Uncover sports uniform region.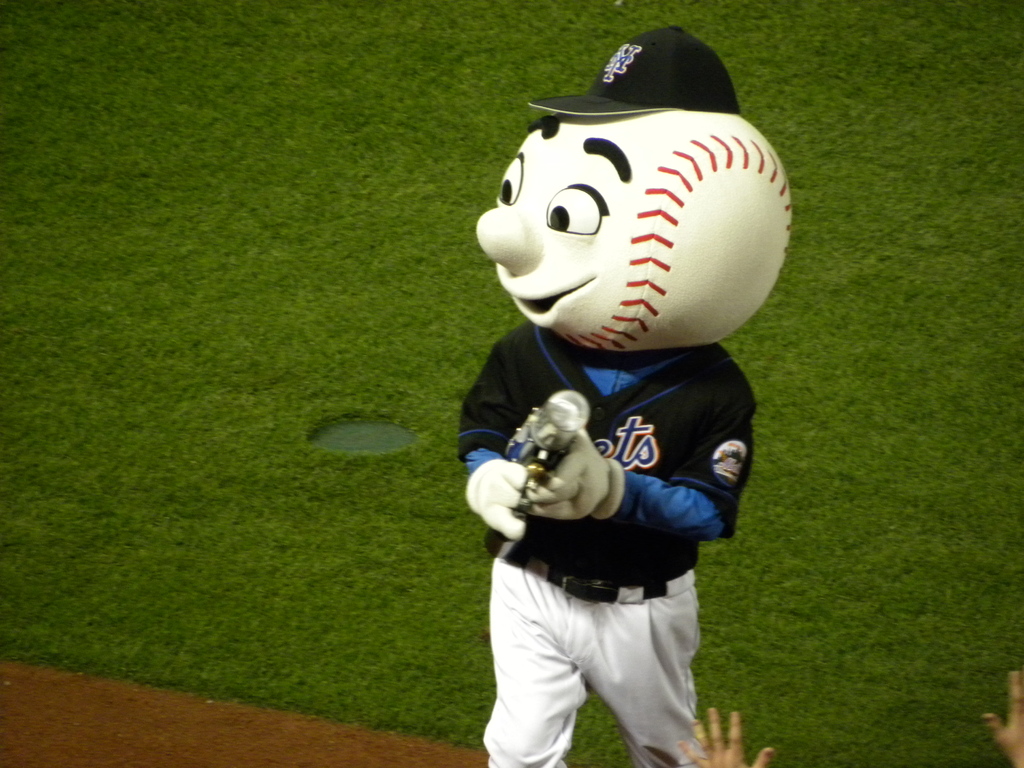
Uncovered: {"left": 457, "top": 348, "right": 758, "bottom": 584}.
